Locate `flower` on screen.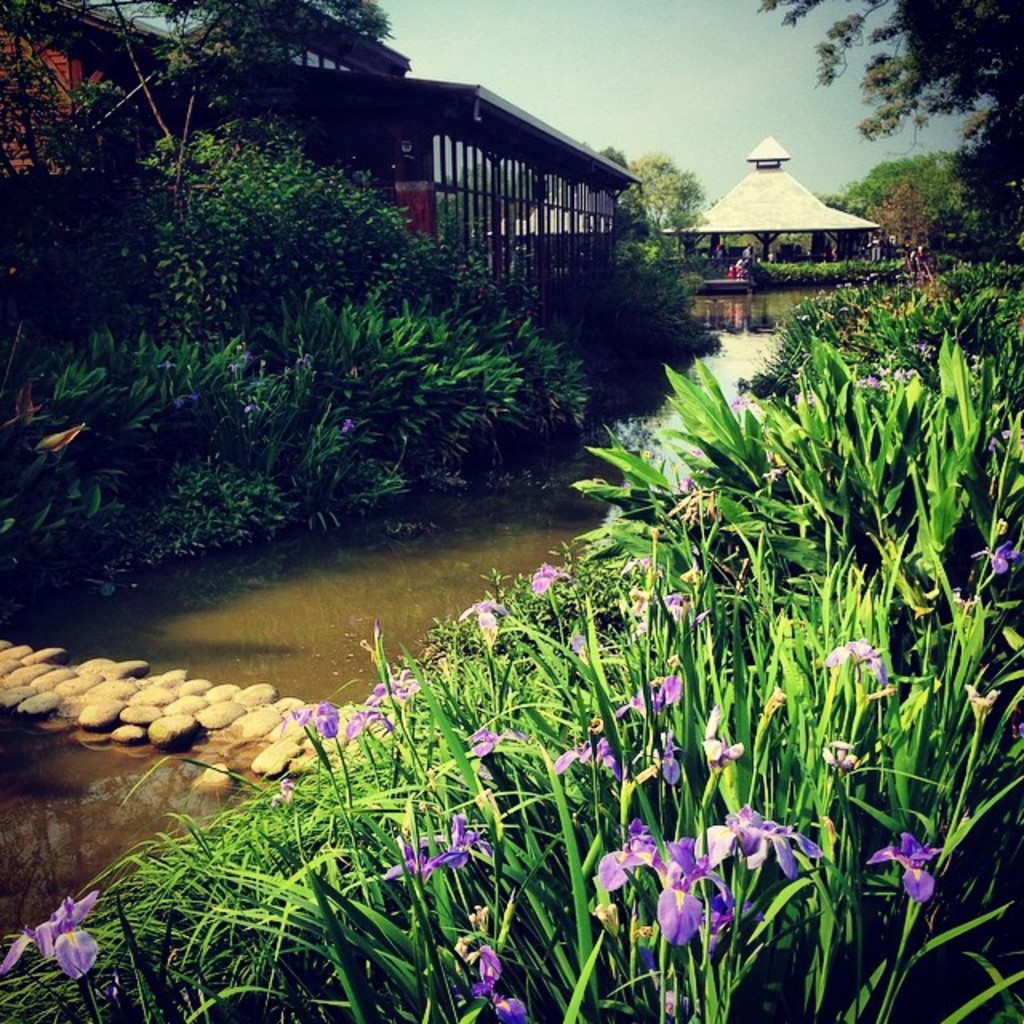
On screen at (534,566,563,598).
